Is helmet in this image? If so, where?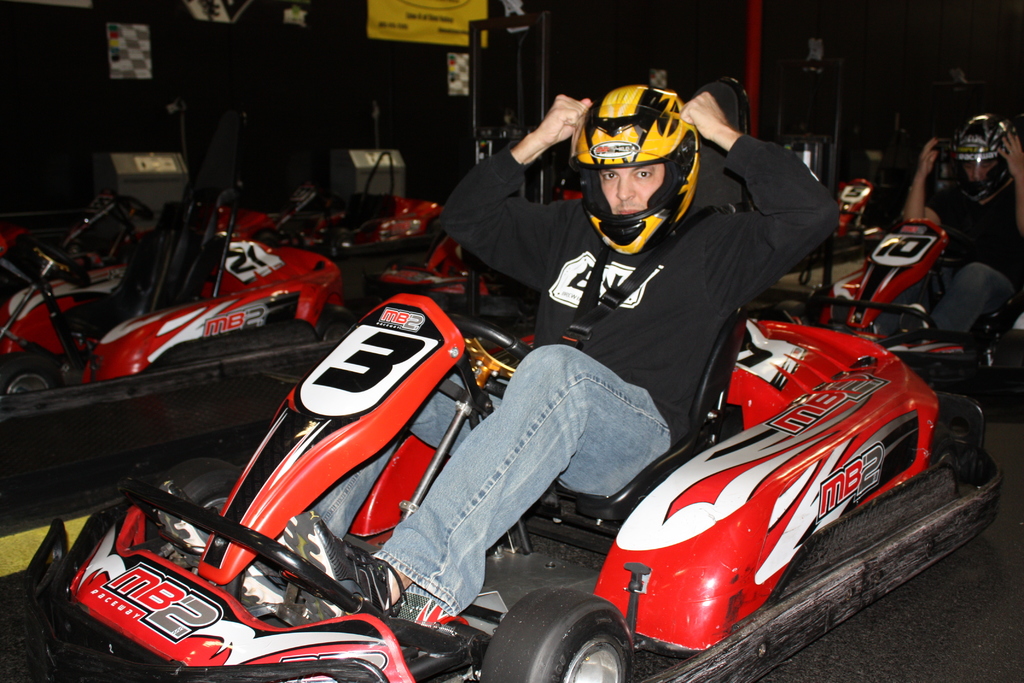
Yes, at 945:109:1014:211.
